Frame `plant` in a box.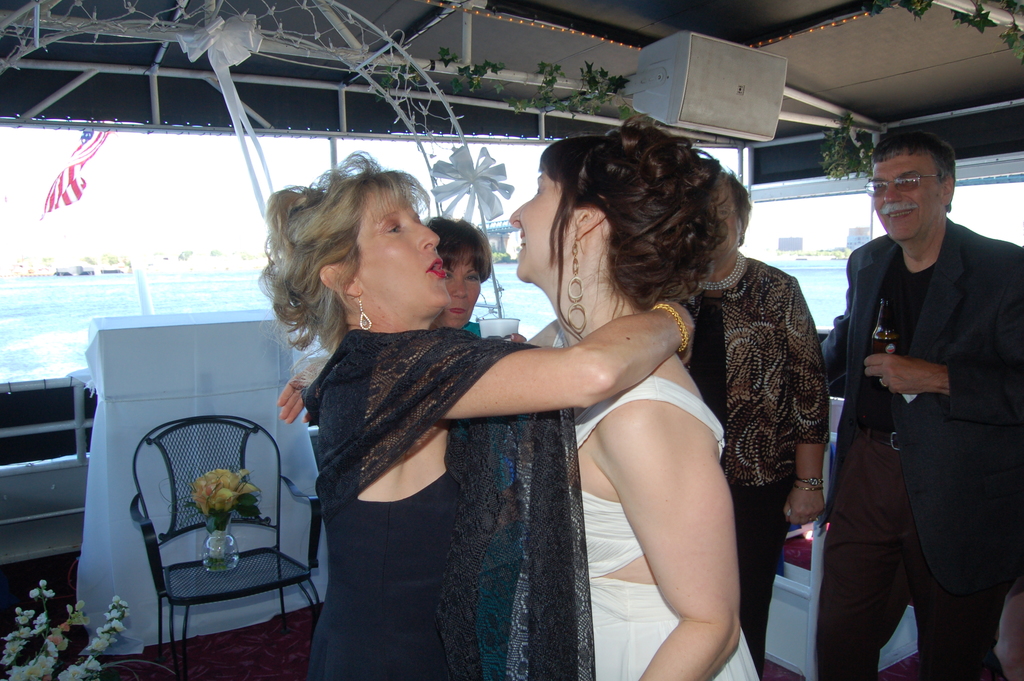
[left=945, top=0, right=991, bottom=33].
